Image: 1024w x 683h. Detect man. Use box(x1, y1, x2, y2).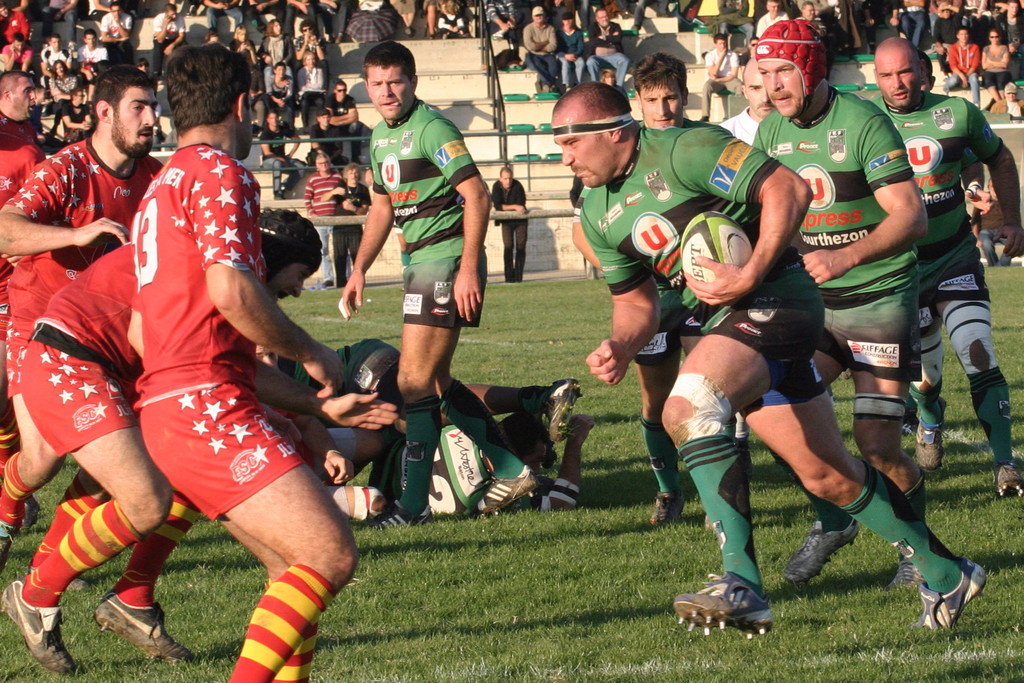
box(0, 29, 35, 72).
